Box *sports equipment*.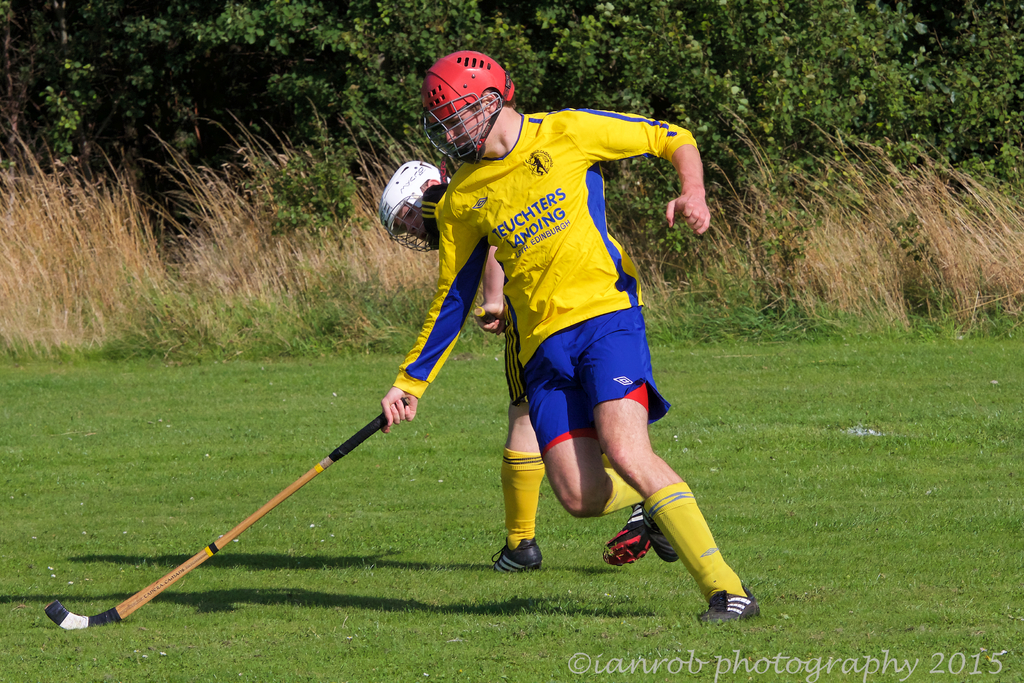
bbox(378, 157, 456, 258).
